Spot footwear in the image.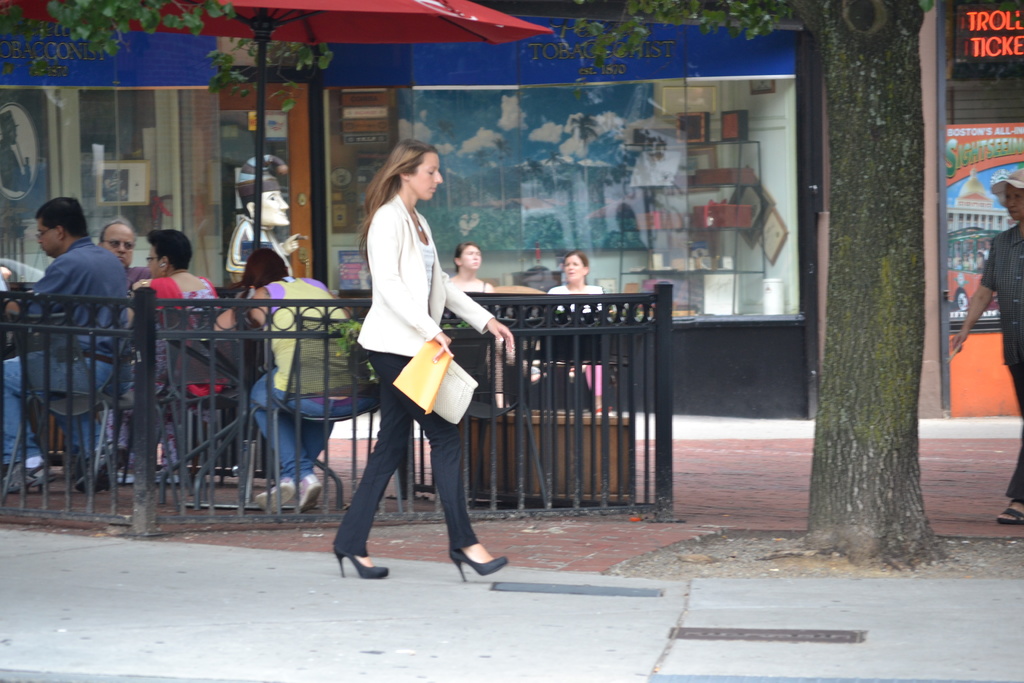
footwear found at left=330, top=542, right=388, bottom=577.
